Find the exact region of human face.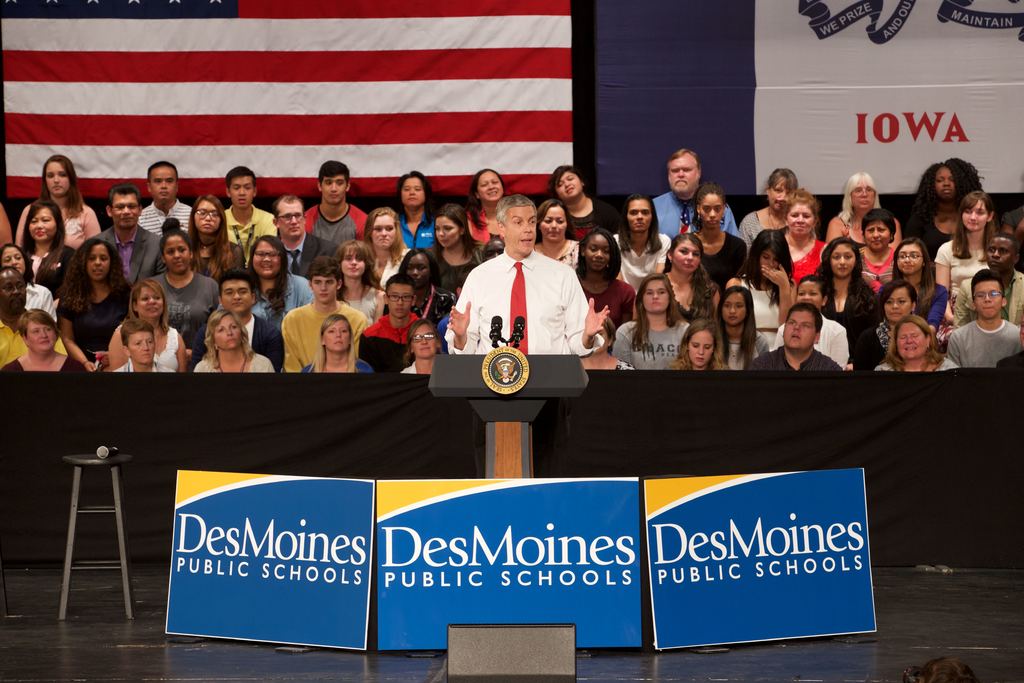
Exact region: l=799, t=272, r=833, b=307.
